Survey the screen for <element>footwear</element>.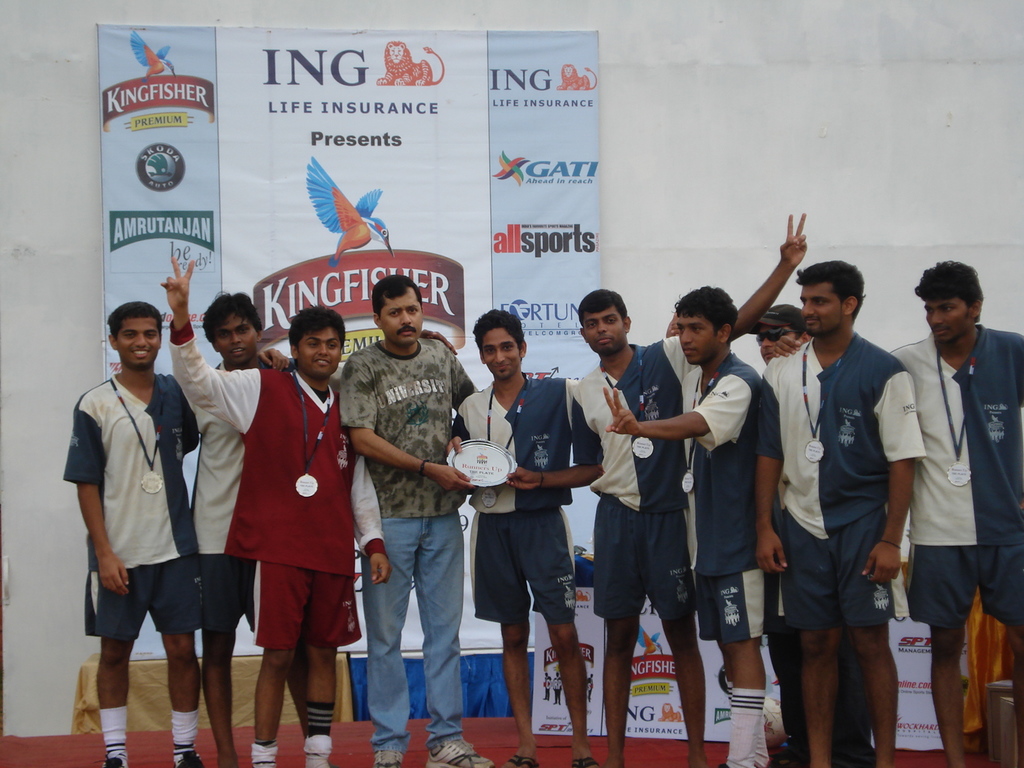
Survey found: pyautogui.locateOnScreen(102, 757, 123, 766).
